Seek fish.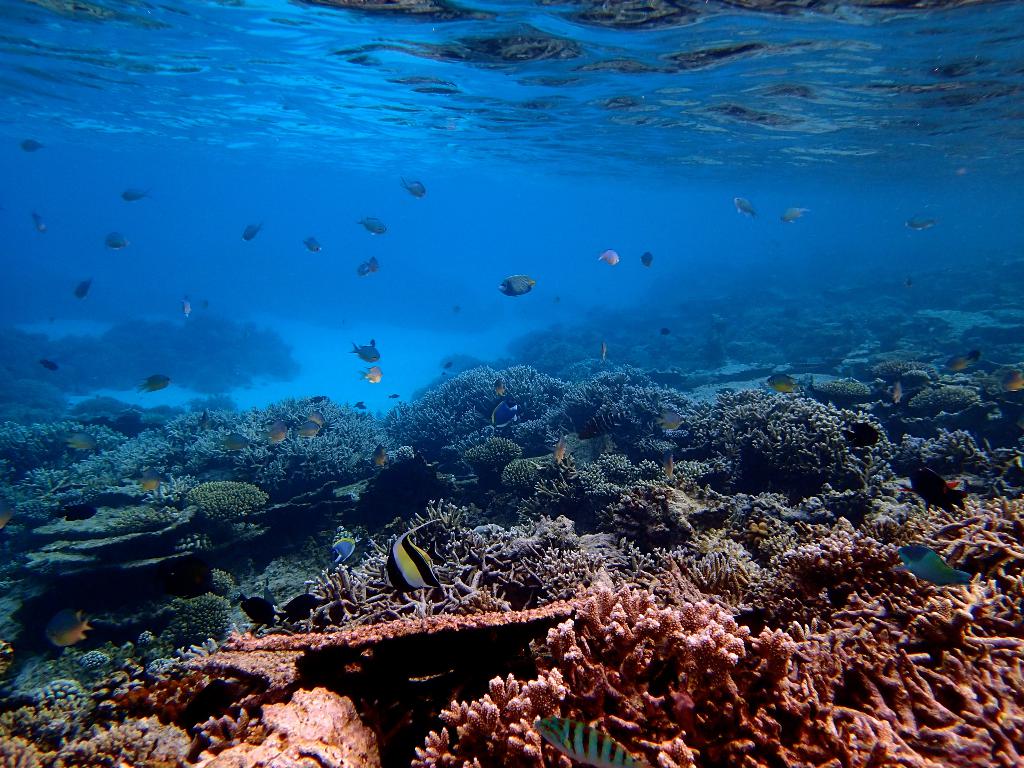
493 399 515 433.
